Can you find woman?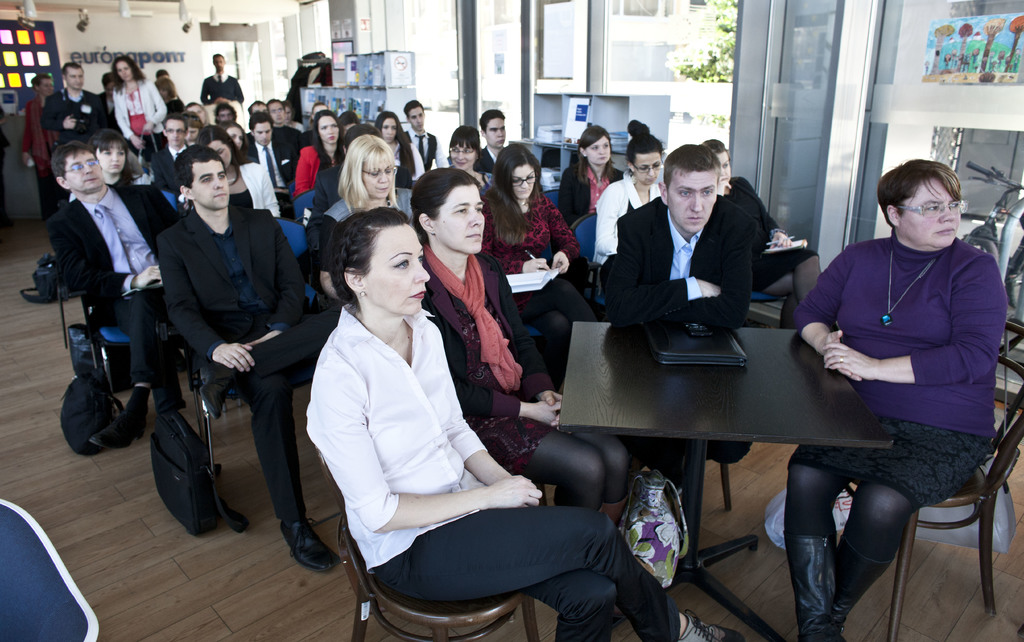
Yes, bounding box: 591/134/675/271.
